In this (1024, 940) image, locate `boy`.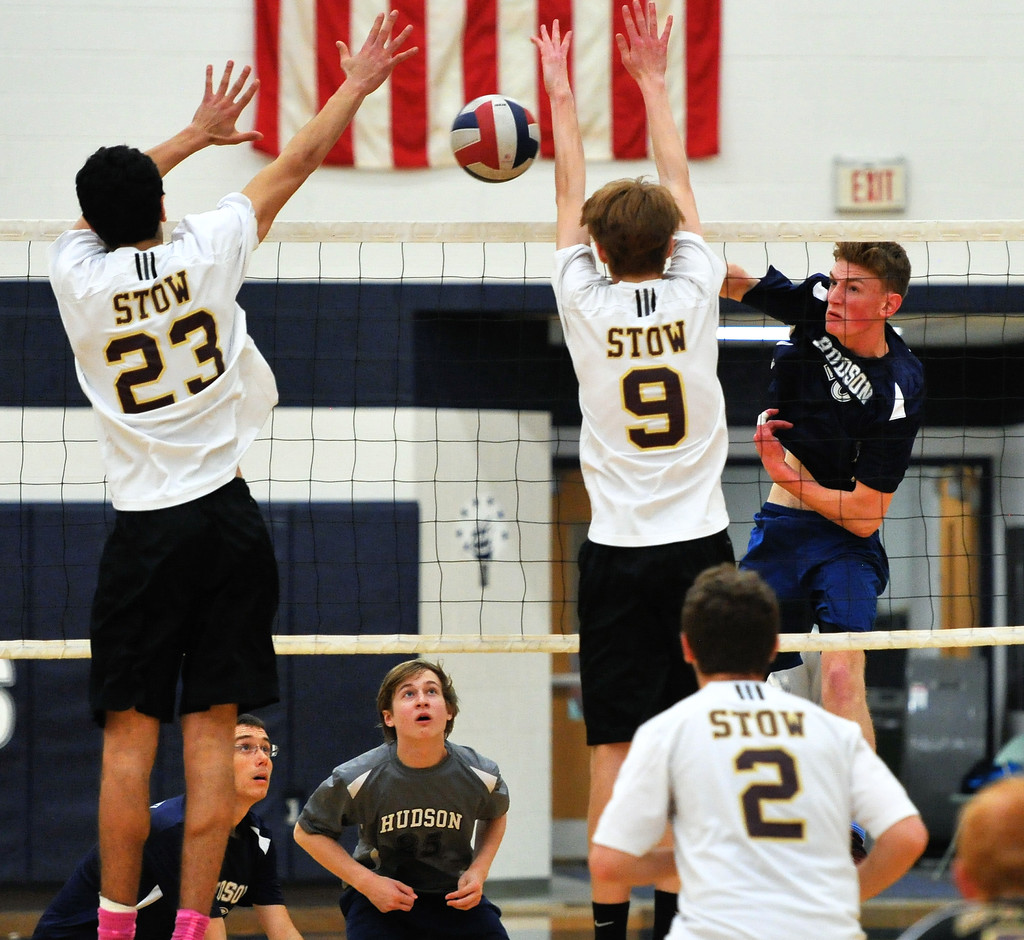
Bounding box: 722:230:931:742.
